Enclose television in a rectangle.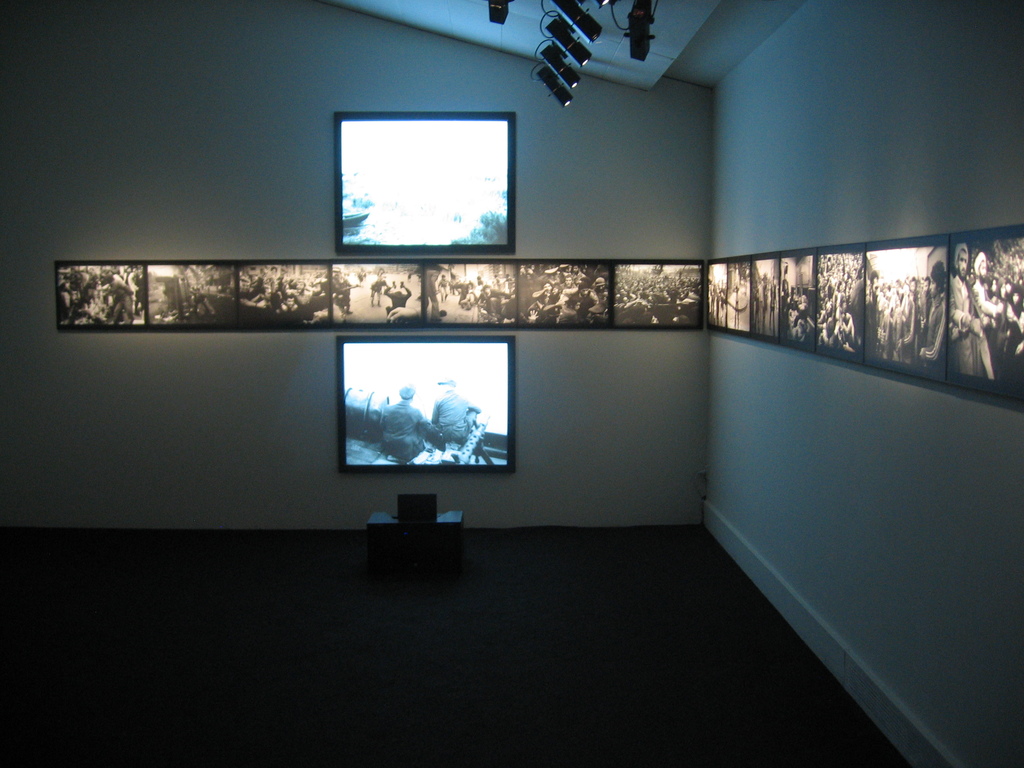
region(340, 337, 510, 477).
